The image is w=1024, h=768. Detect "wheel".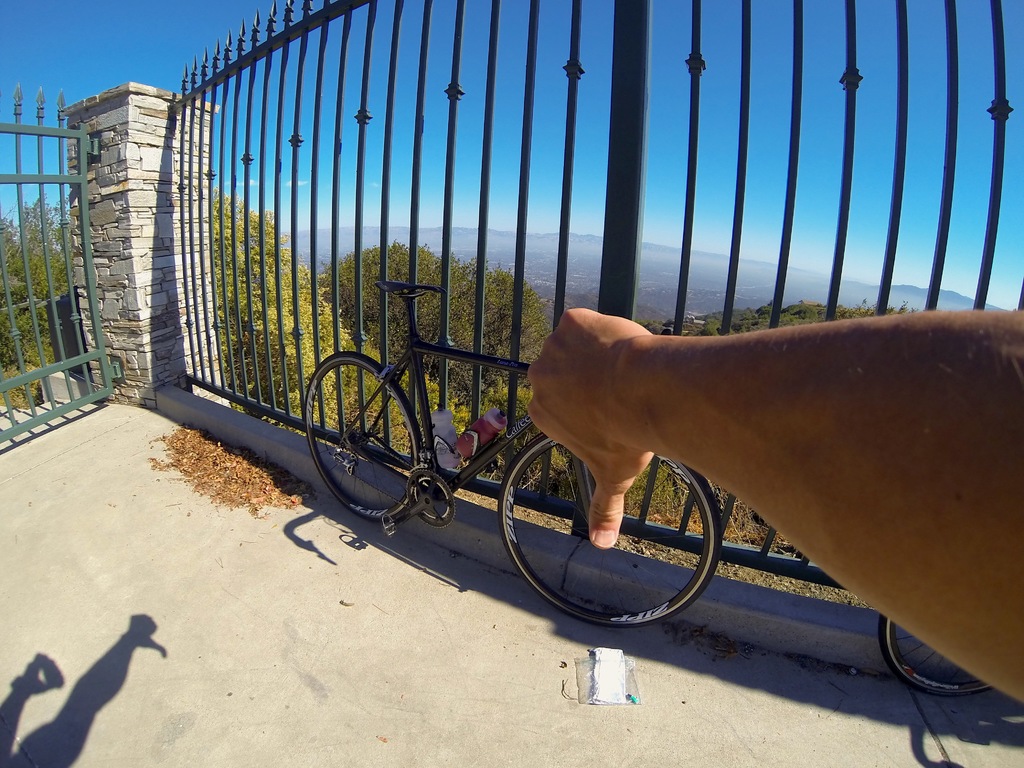
Detection: 879, 609, 993, 694.
